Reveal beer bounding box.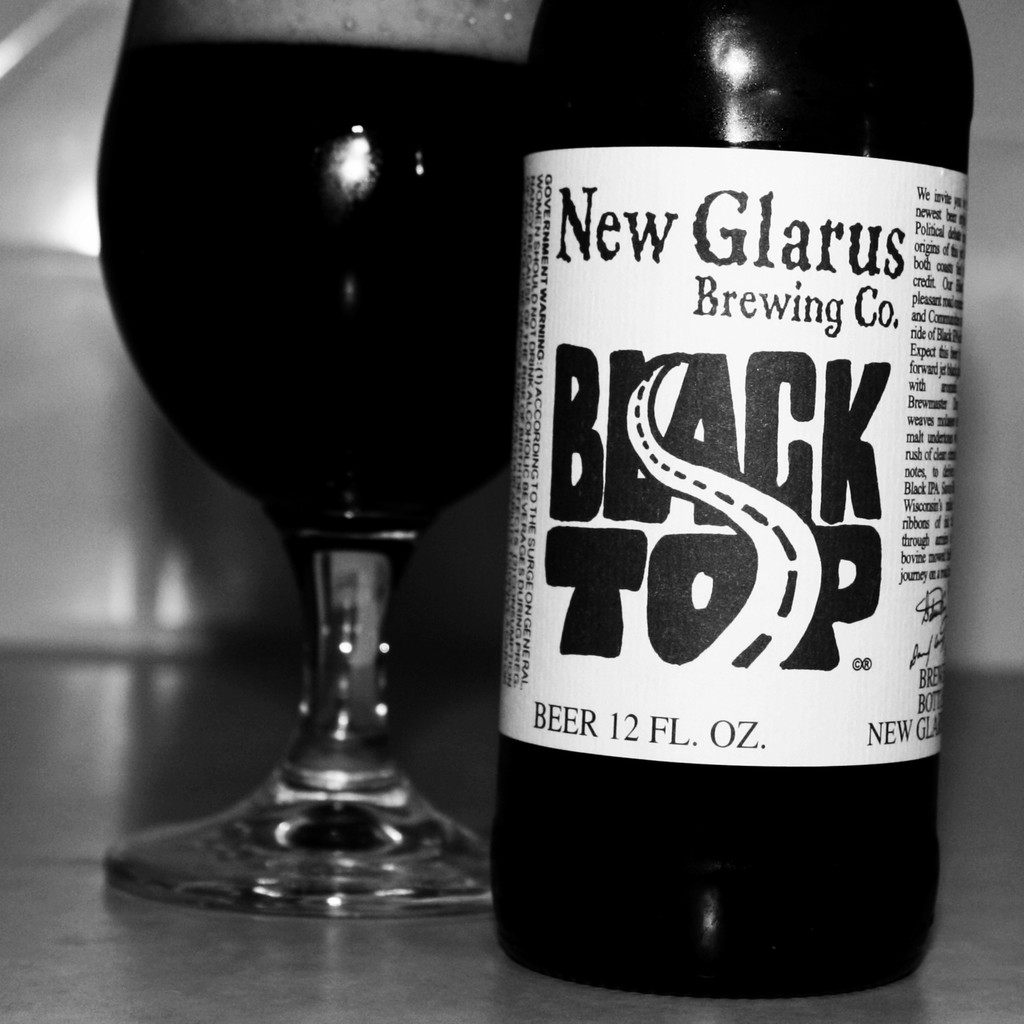
Revealed: [439,0,978,1023].
